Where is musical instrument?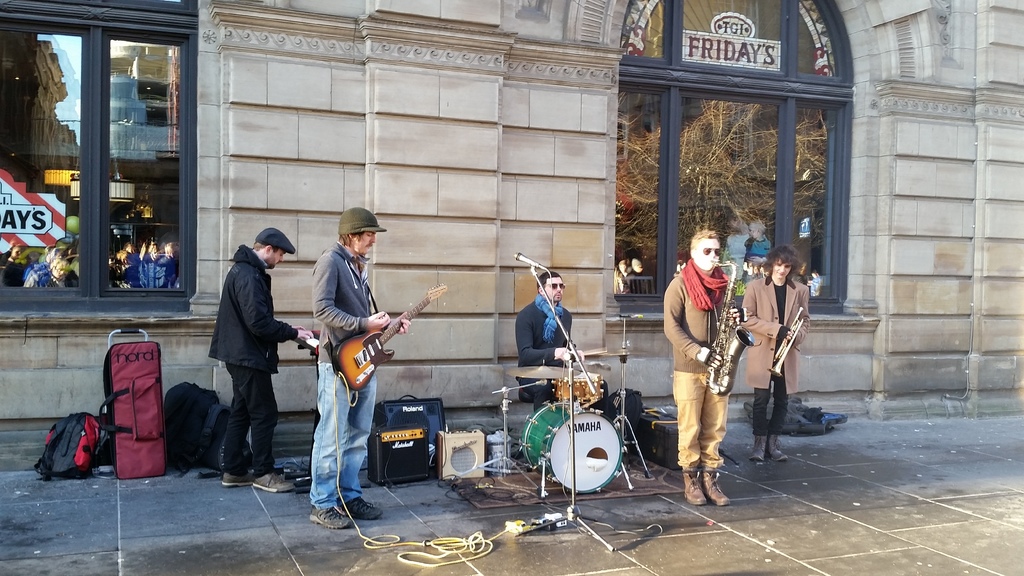
BBox(294, 327, 324, 355).
